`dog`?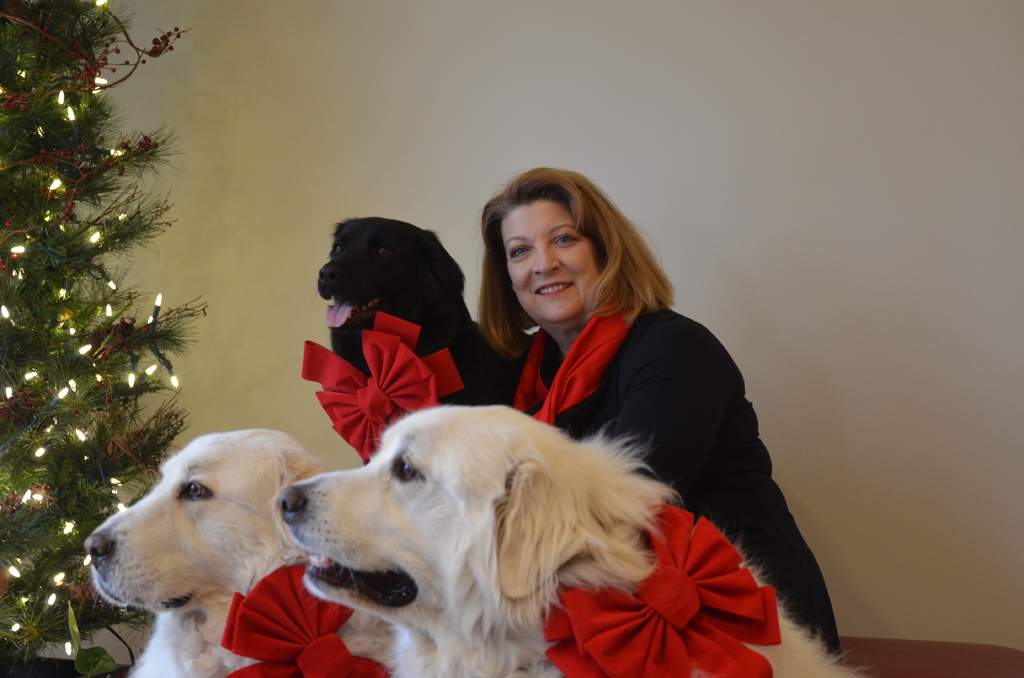
crop(278, 401, 879, 677)
